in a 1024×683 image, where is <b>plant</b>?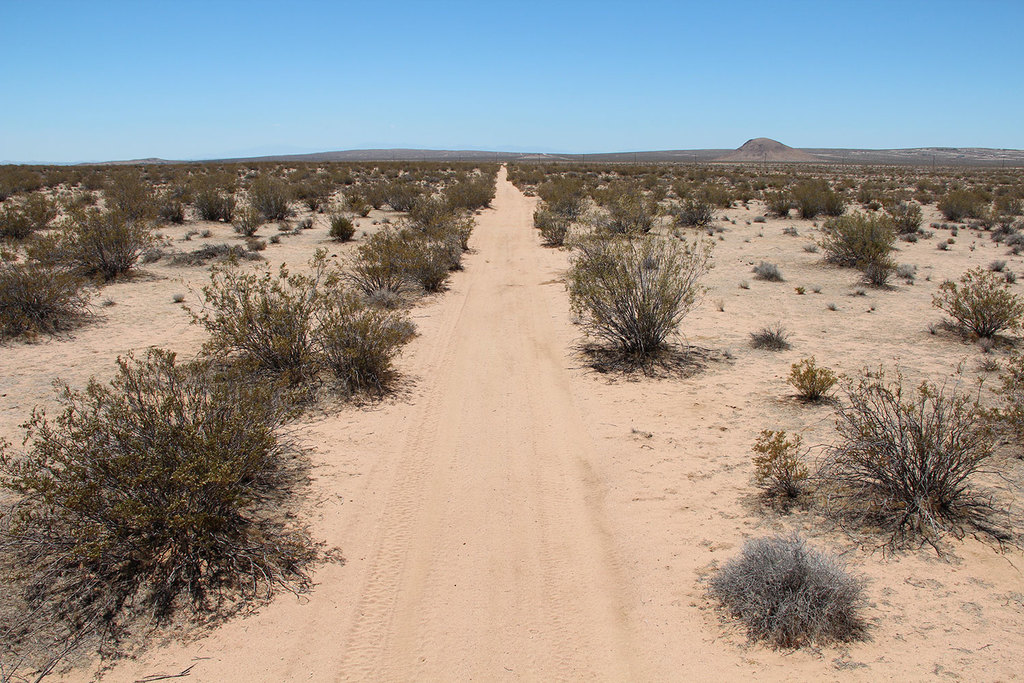
x1=746 y1=319 x2=791 y2=352.
